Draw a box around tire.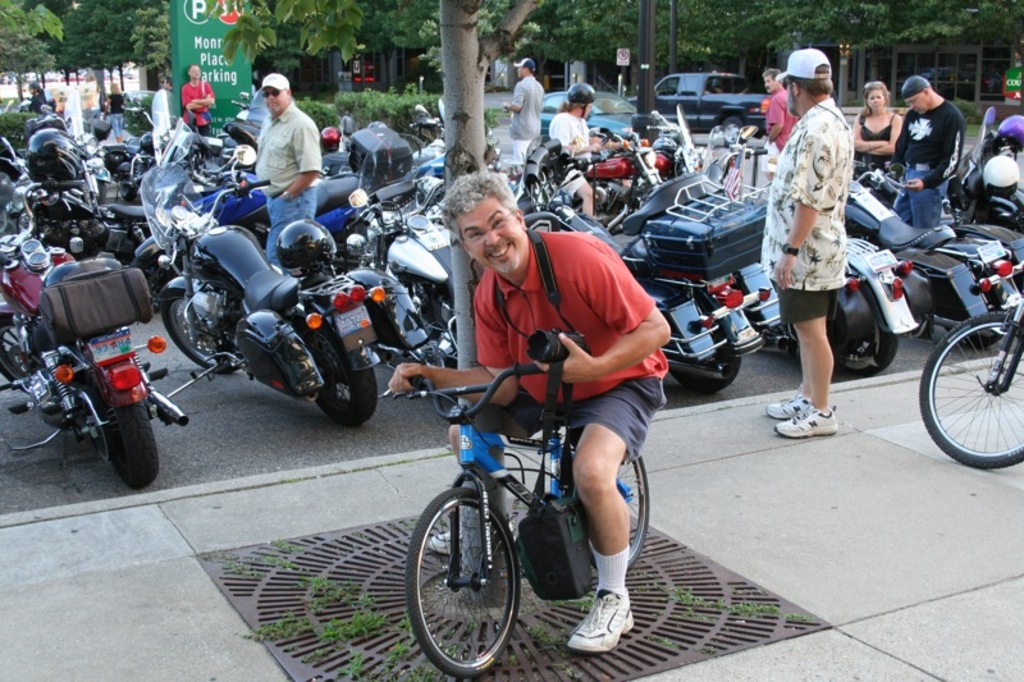
crop(403, 488, 524, 676).
